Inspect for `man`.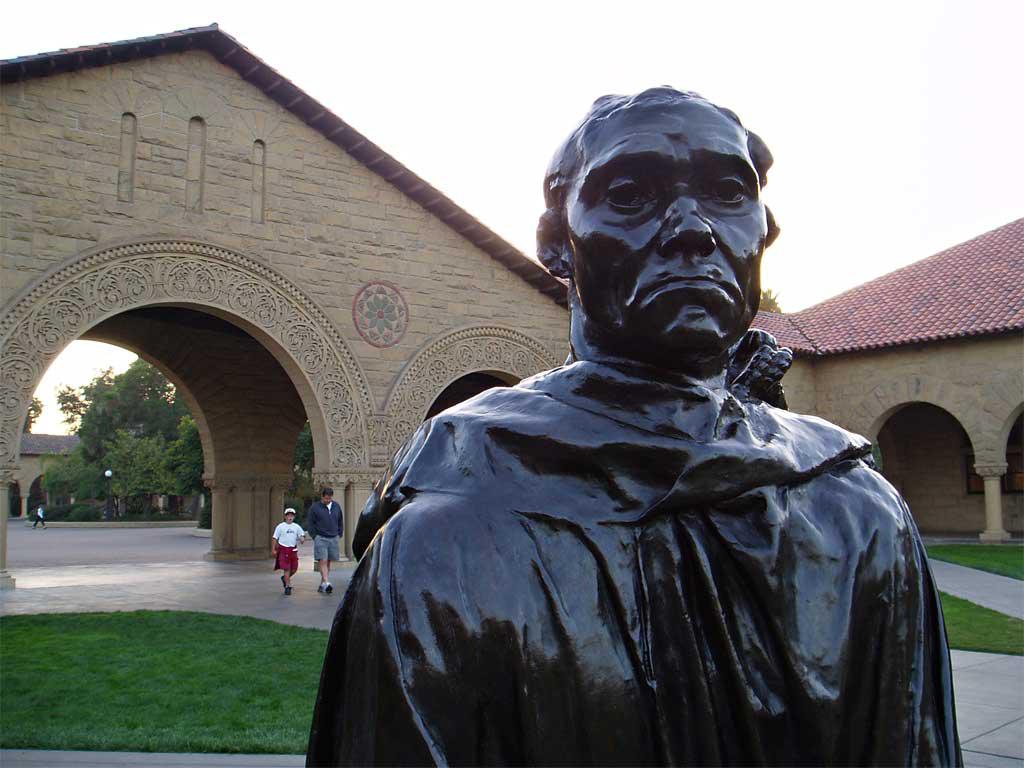
Inspection: <bbox>328, 75, 973, 767</bbox>.
